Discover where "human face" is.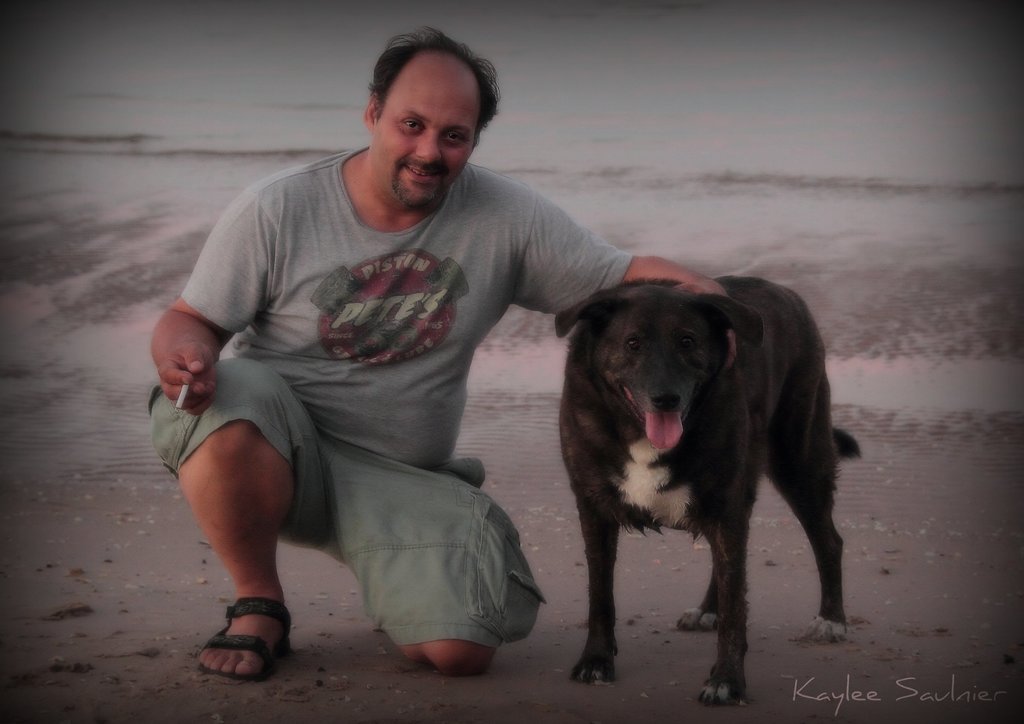
Discovered at x1=374 y1=72 x2=480 y2=211.
